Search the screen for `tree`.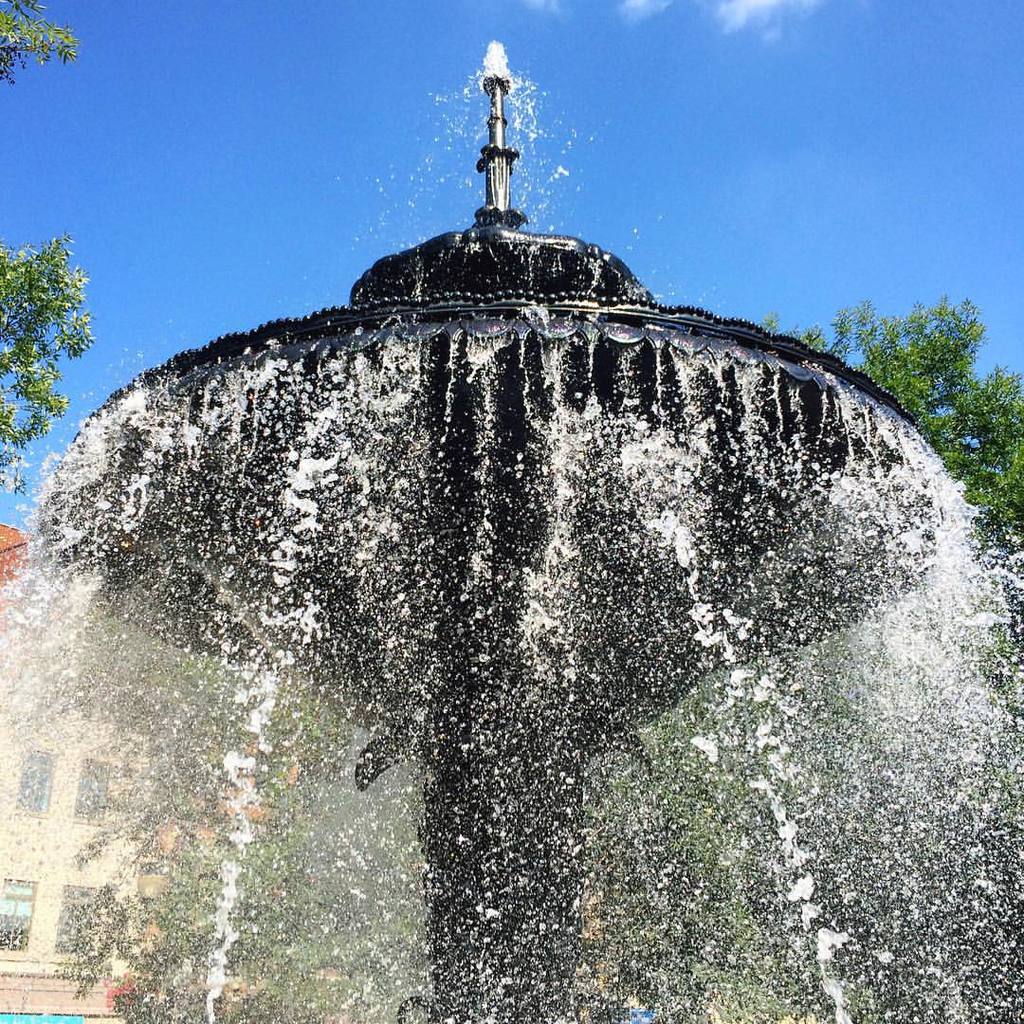
Found at x1=0, y1=0, x2=104, y2=504.
